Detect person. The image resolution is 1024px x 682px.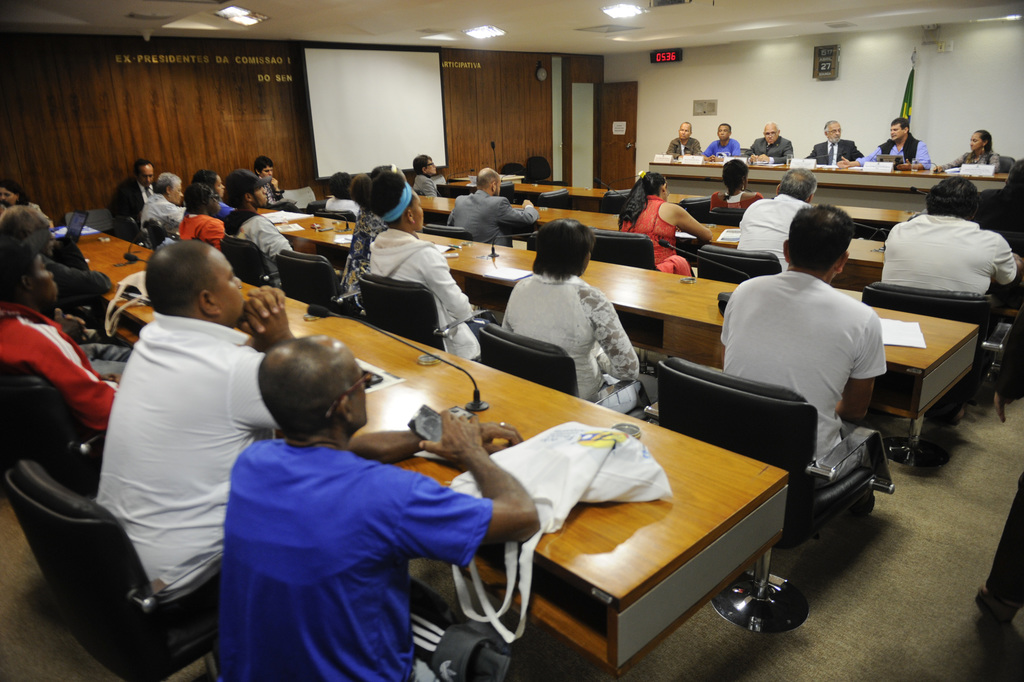
BBox(740, 166, 818, 277).
